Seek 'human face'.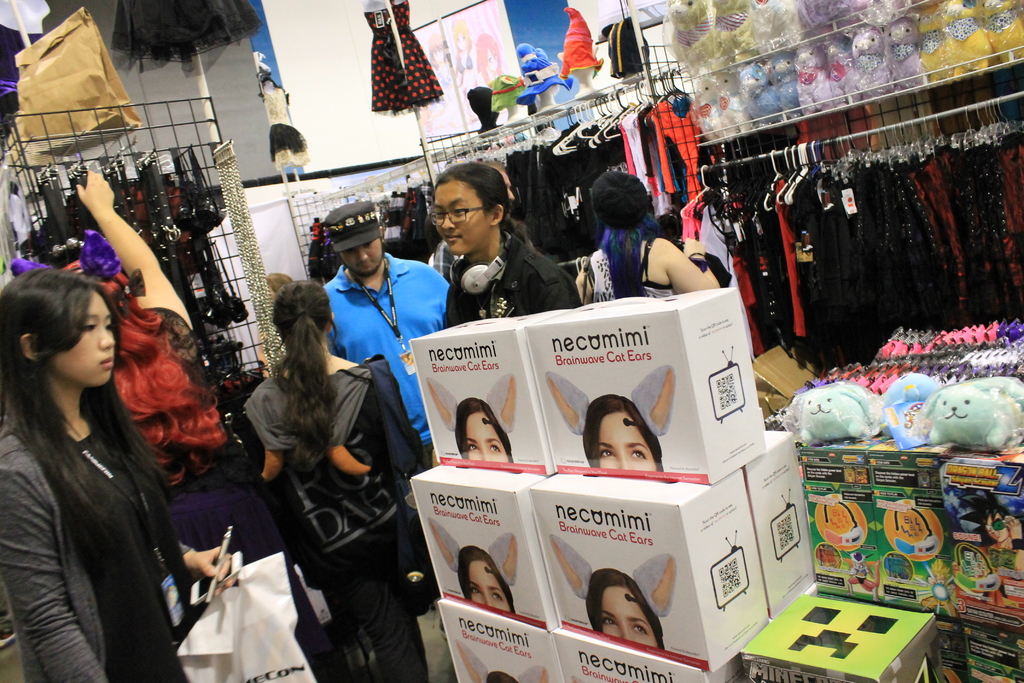
(x1=431, y1=179, x2=489, y2=253).
